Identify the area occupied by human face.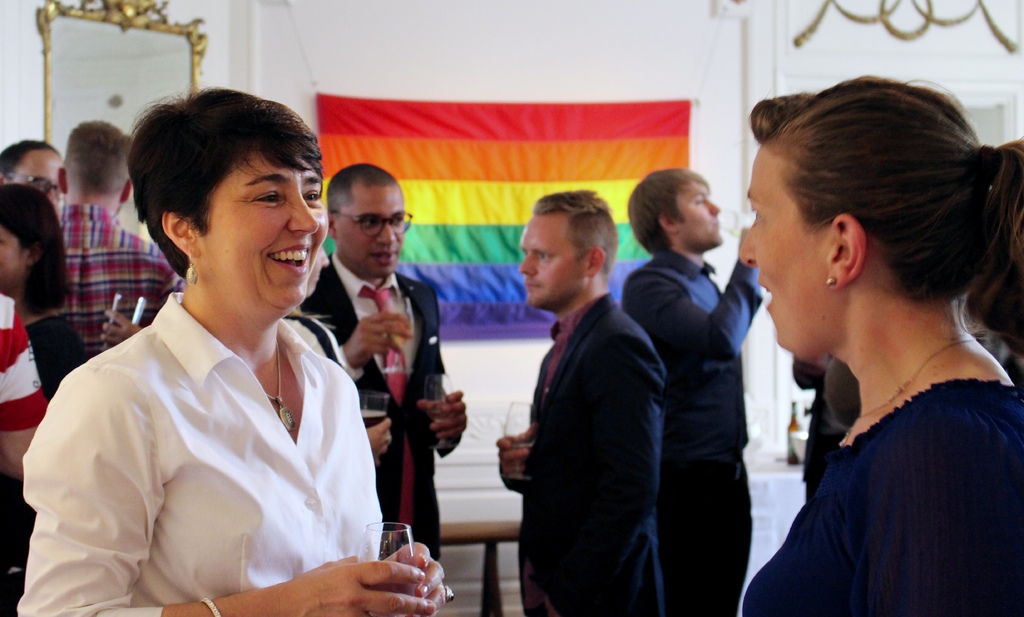
Area: bbox=(198, 127, 332, 319).
